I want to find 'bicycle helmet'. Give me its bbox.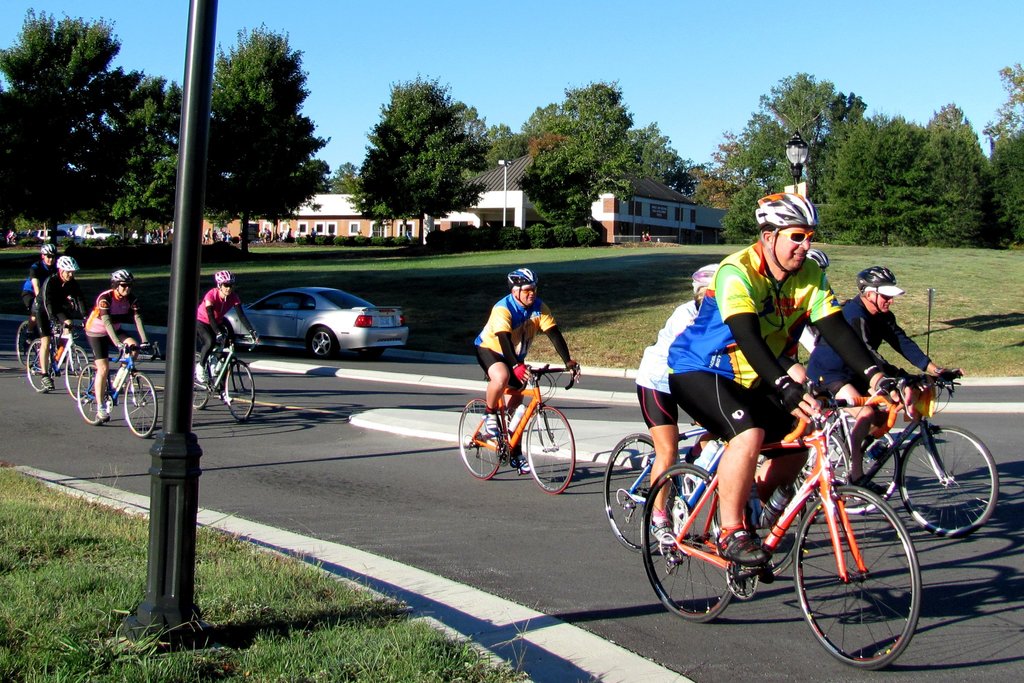
BBox(689, 263, 719, 293).
